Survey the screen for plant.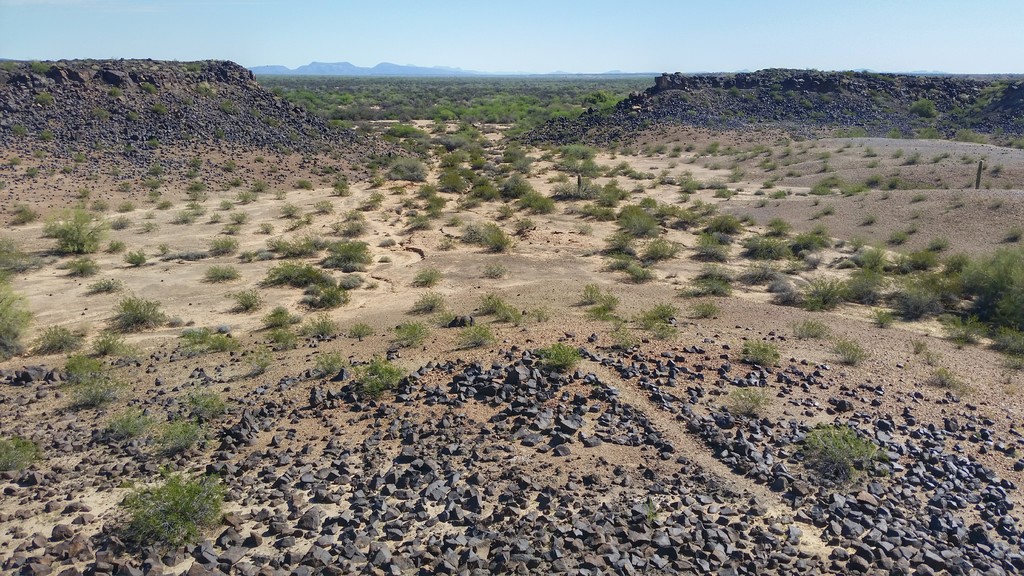
Survey found: crop(614, 260, 668, 285).
